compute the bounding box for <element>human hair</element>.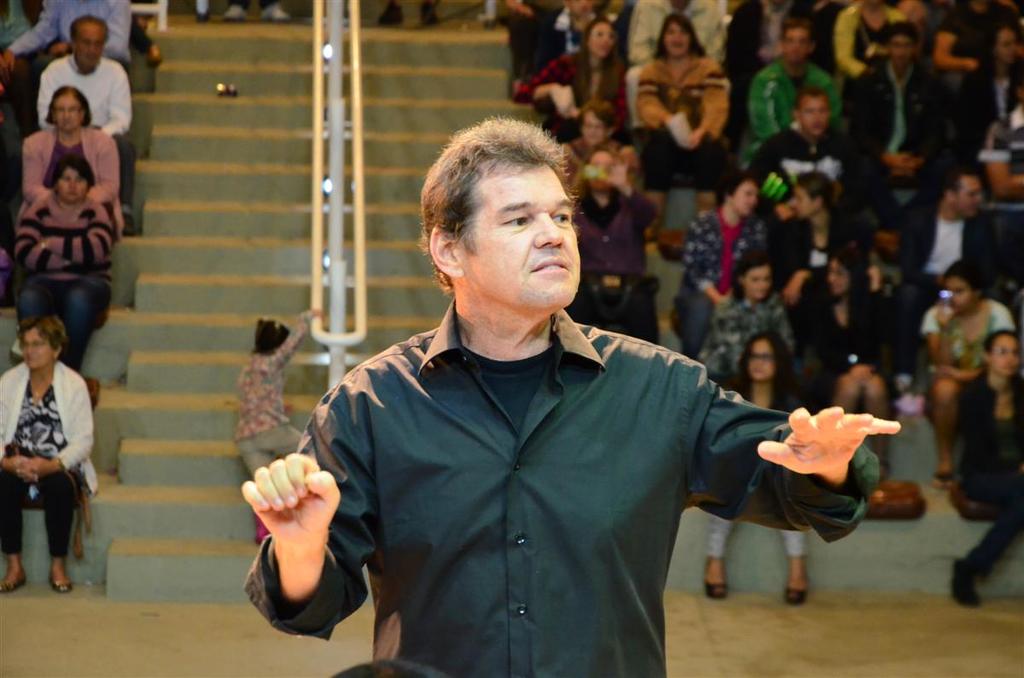
bbox=(715, 172, 755, 204).
